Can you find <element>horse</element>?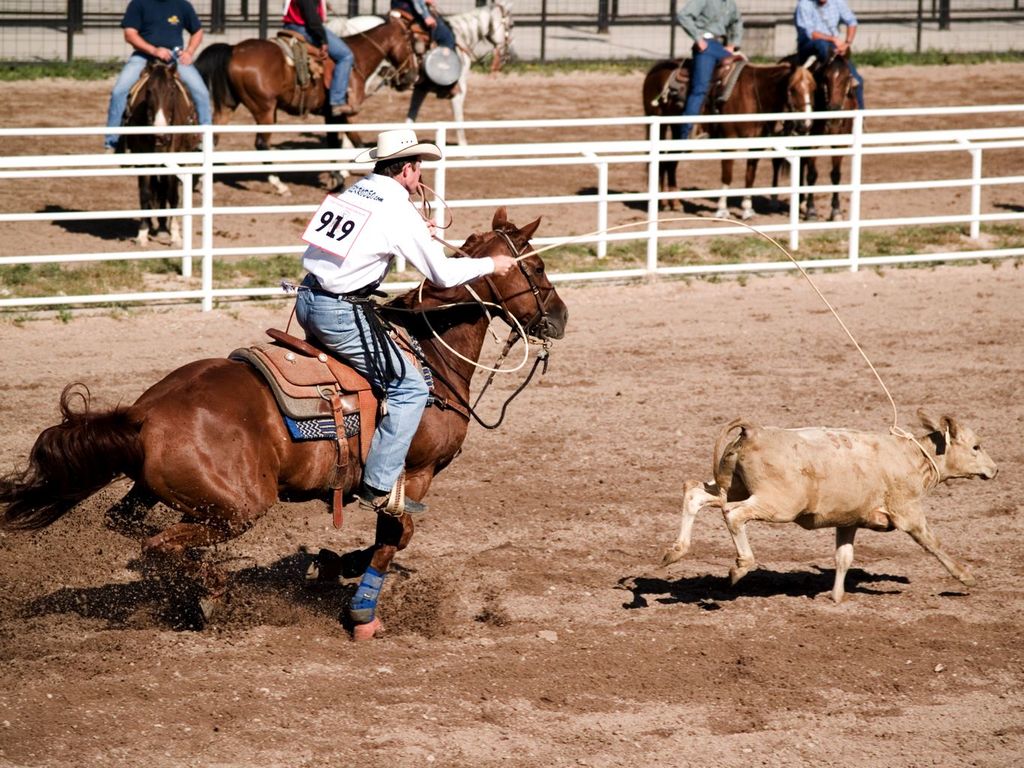
Yes, bounding box: <region>1, 203, 570, 643</region>.
